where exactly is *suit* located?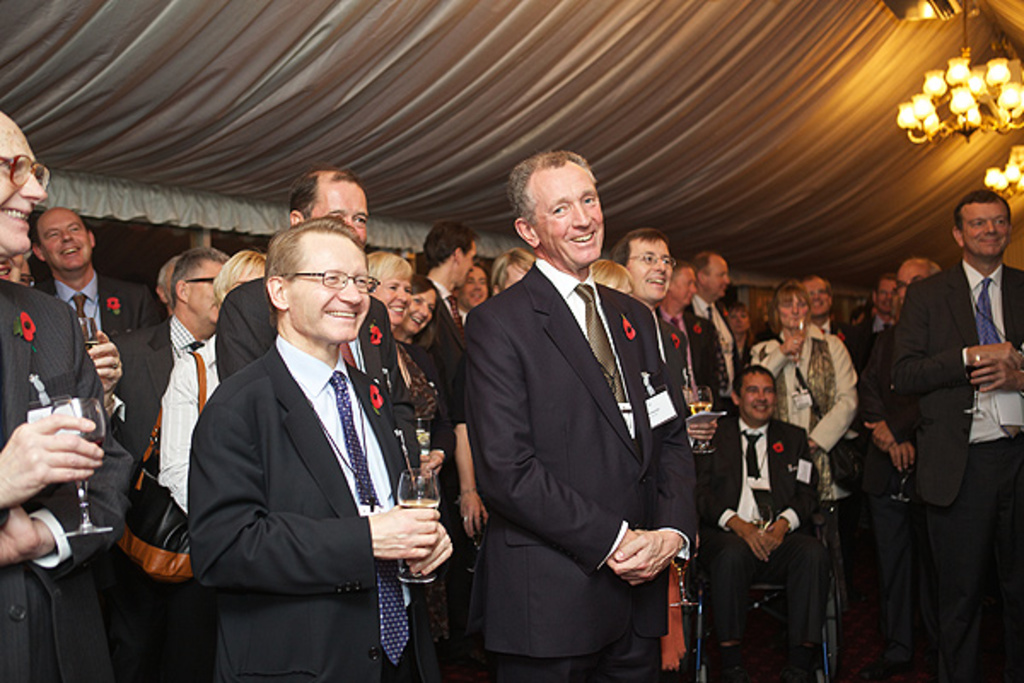
Its bounding box is [x1=428, y1=271, x2=468, y2=415].
